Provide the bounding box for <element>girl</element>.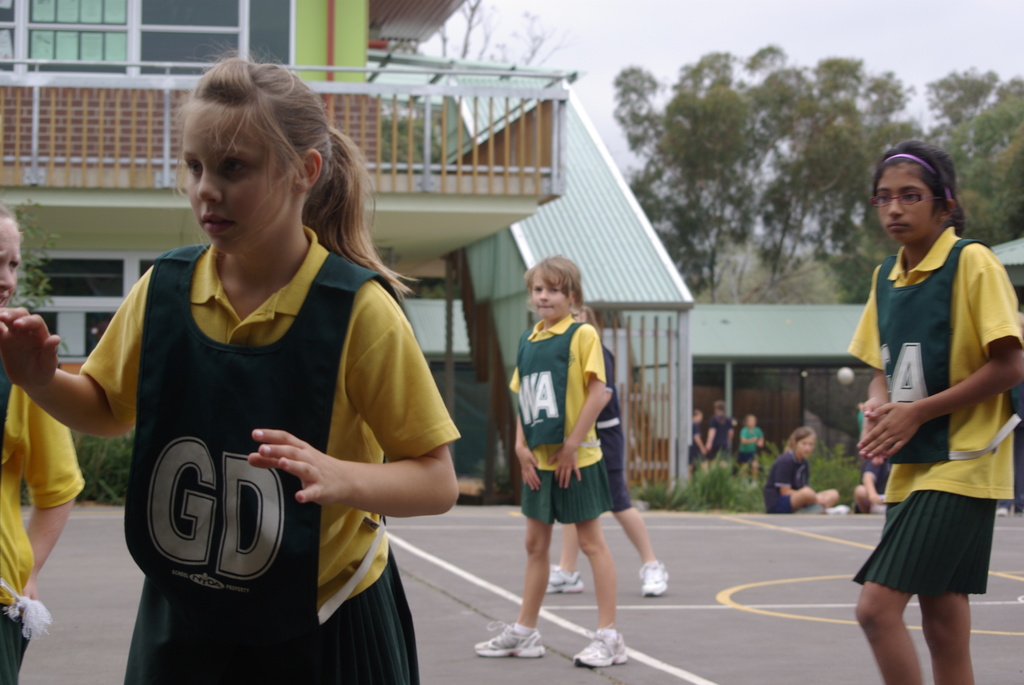
<region>730, 411, 766, 489</region>.
